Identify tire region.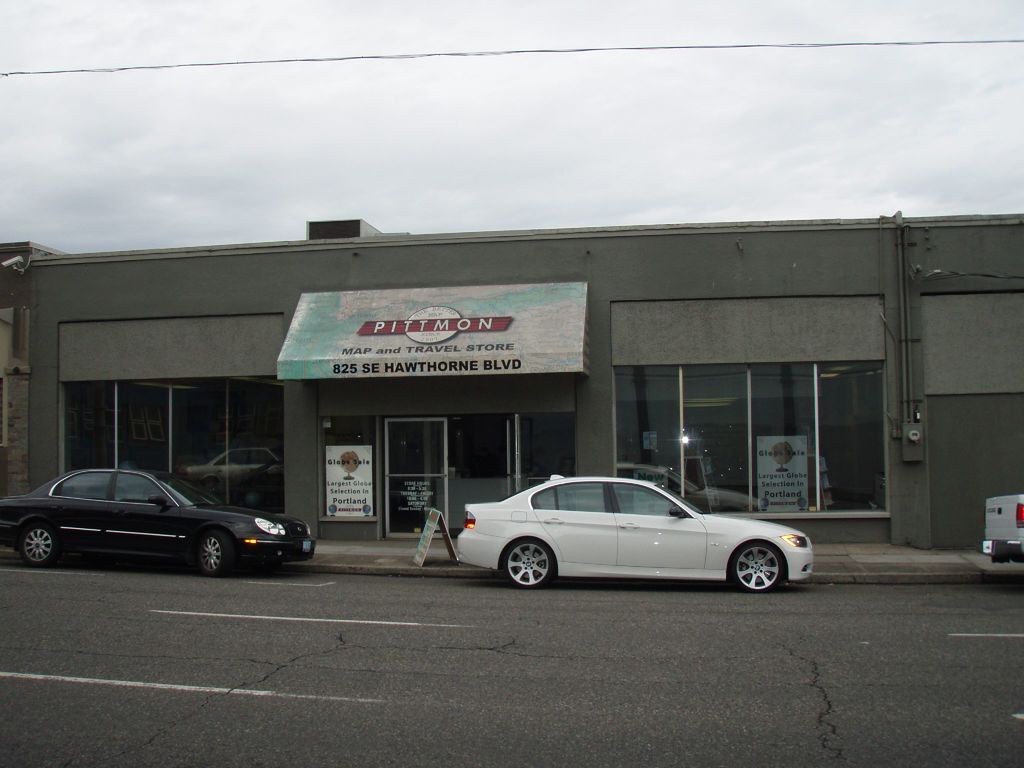
Region: 197:529:227:577.
